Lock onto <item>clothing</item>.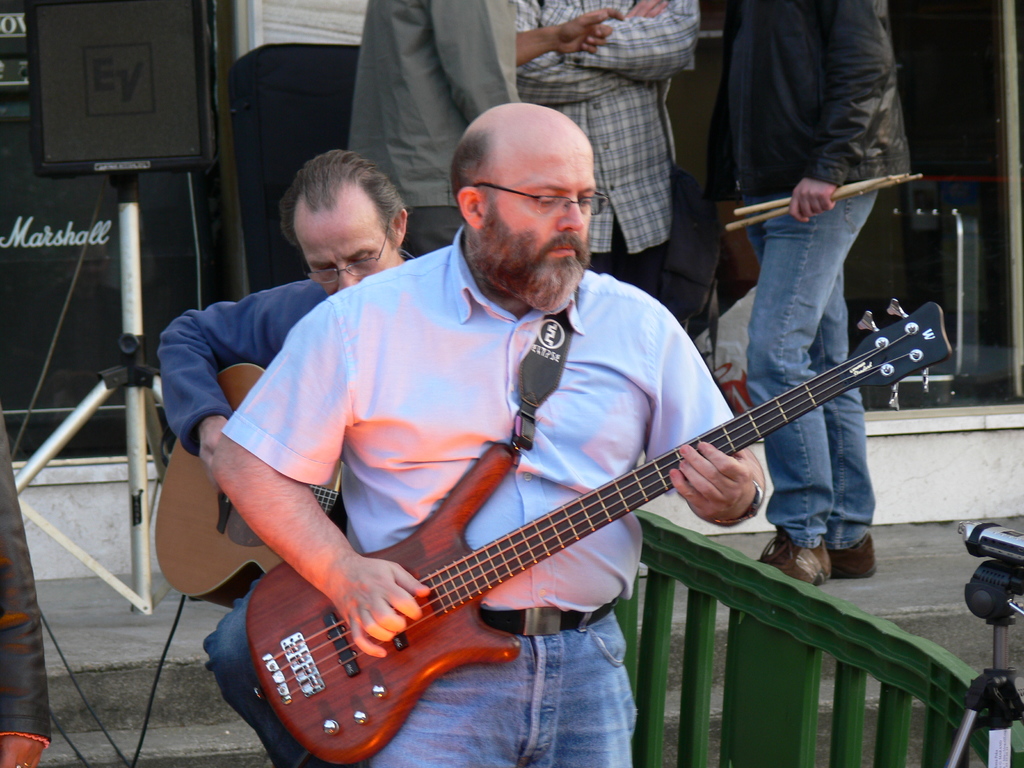
Locked: box=[223, 224, 739, 611].
